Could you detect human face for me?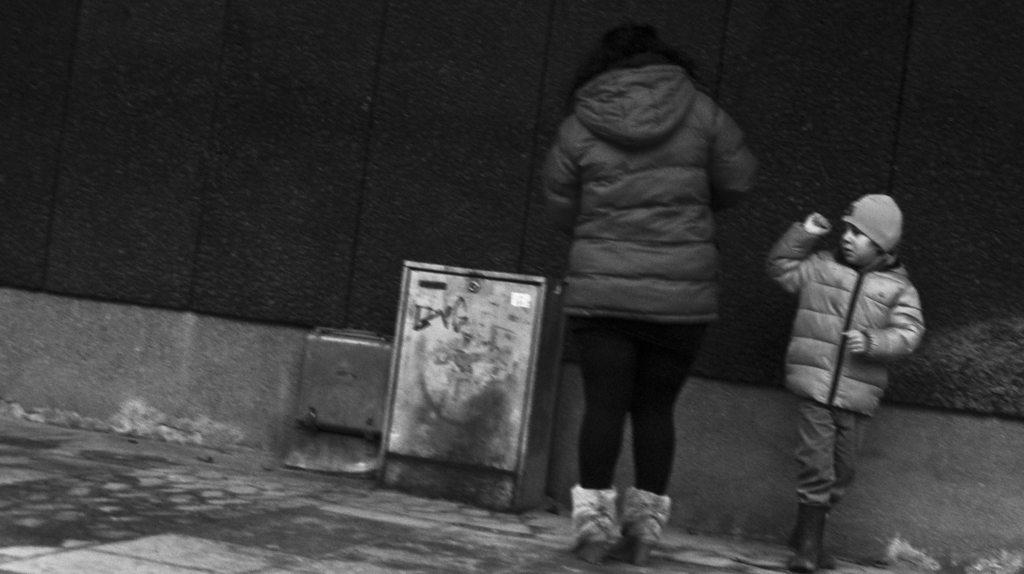
Detection result: (x1=843, y1=224, x2=877, y2=263).
